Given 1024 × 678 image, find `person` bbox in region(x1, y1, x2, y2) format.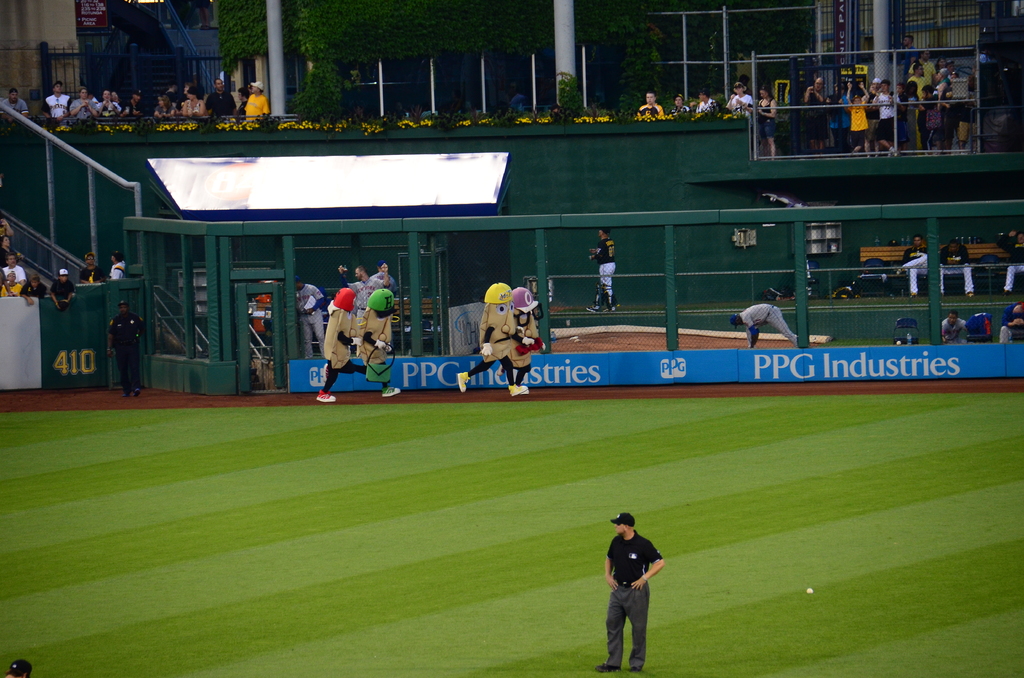
region(48, 269, 77, 307).
